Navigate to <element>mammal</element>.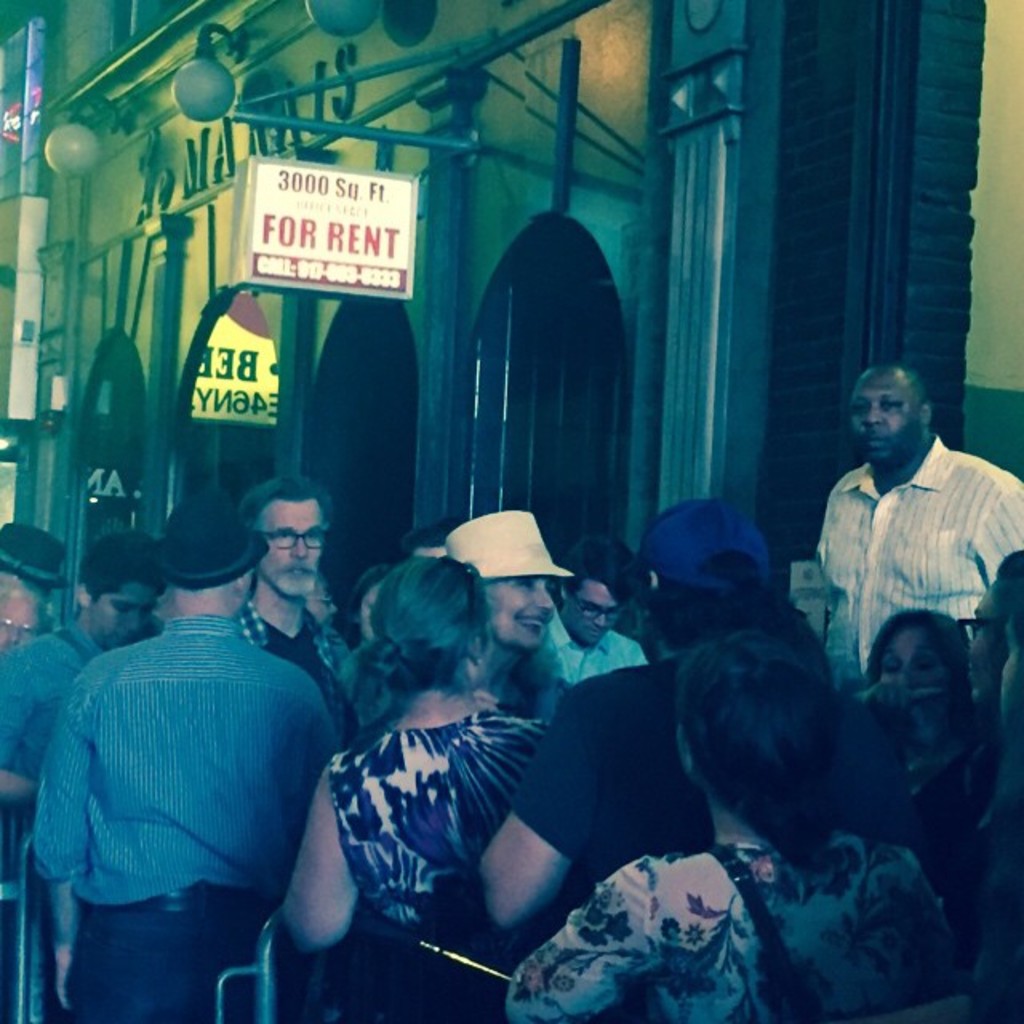
Navigation target: {"left": 285, "top": 566, "right": 558, "bottom": 1016}.
